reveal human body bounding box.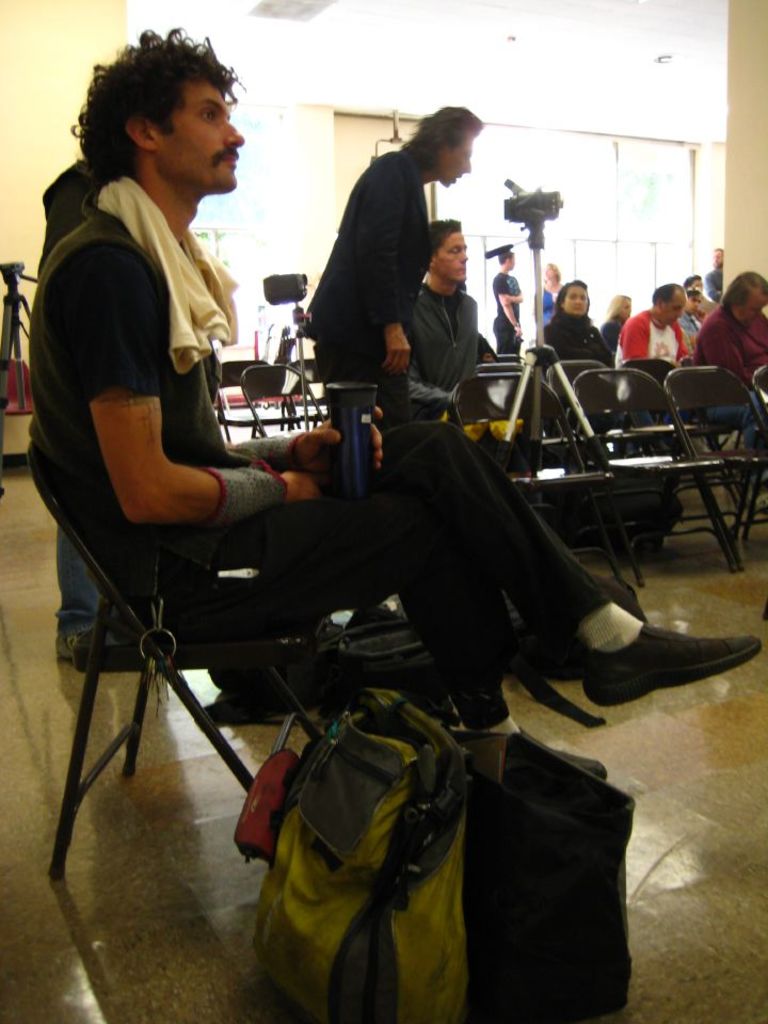
Revealed: <box>534,286,558,324</box>.
